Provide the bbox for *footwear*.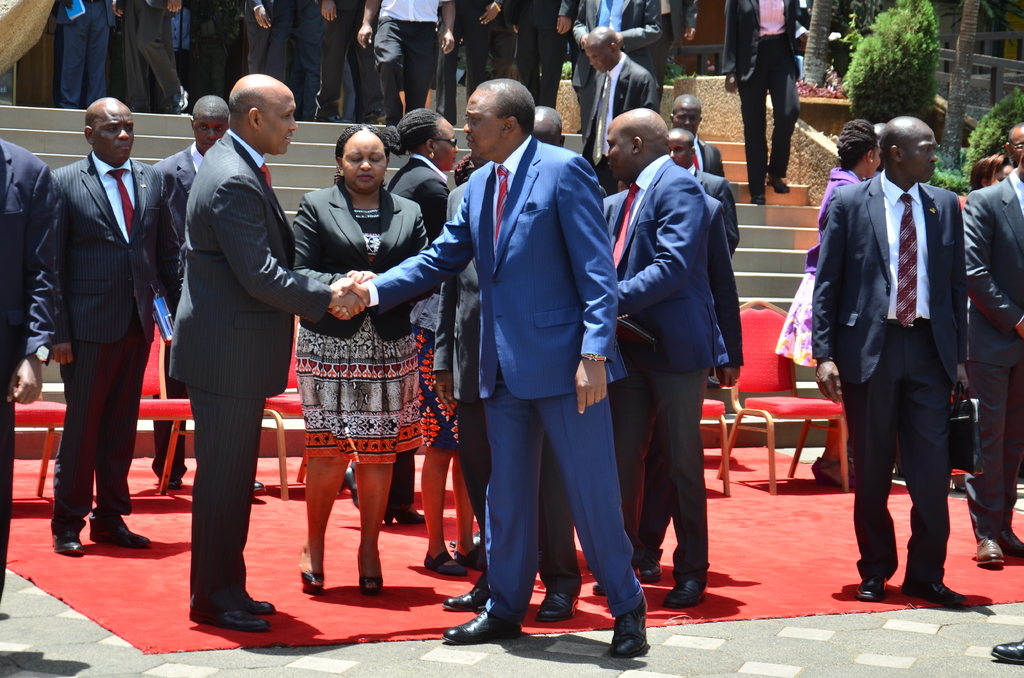
detection(234, 593, 272, 615).
